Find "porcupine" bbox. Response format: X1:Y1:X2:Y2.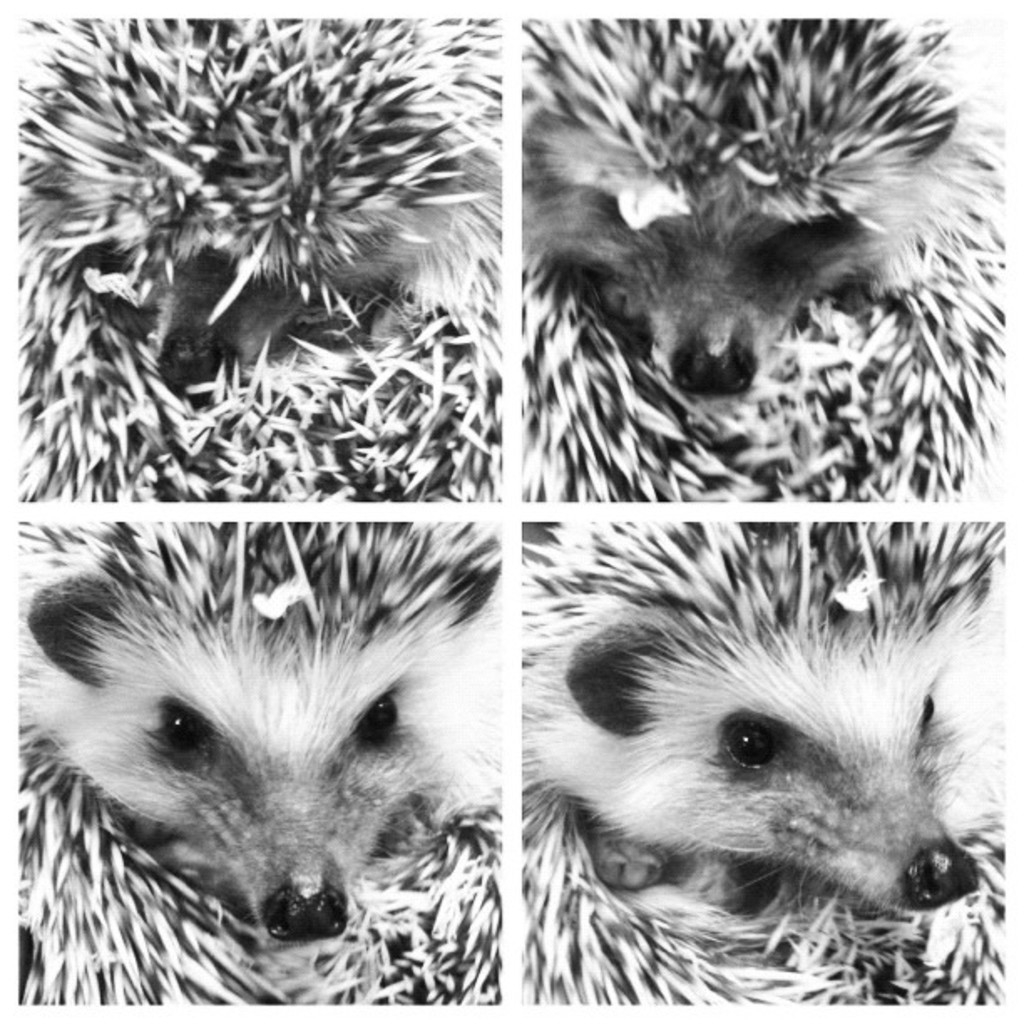
522:529:1006:1001.
